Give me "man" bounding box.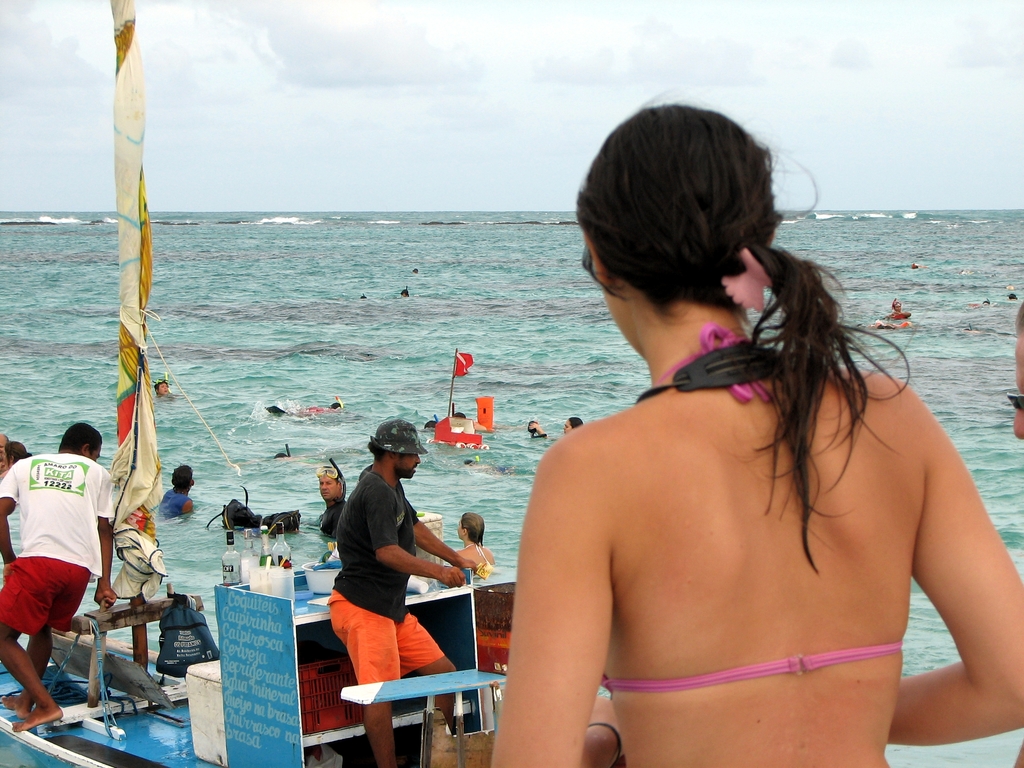
(320,417,480,767).
